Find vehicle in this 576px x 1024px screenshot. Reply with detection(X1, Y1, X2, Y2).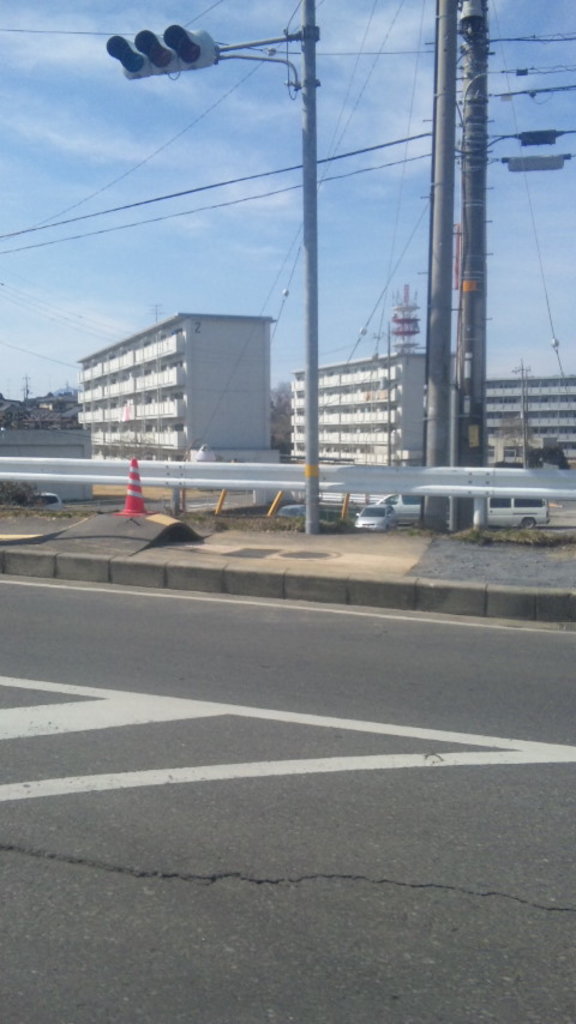
detection(485, 490, 551, 531).
